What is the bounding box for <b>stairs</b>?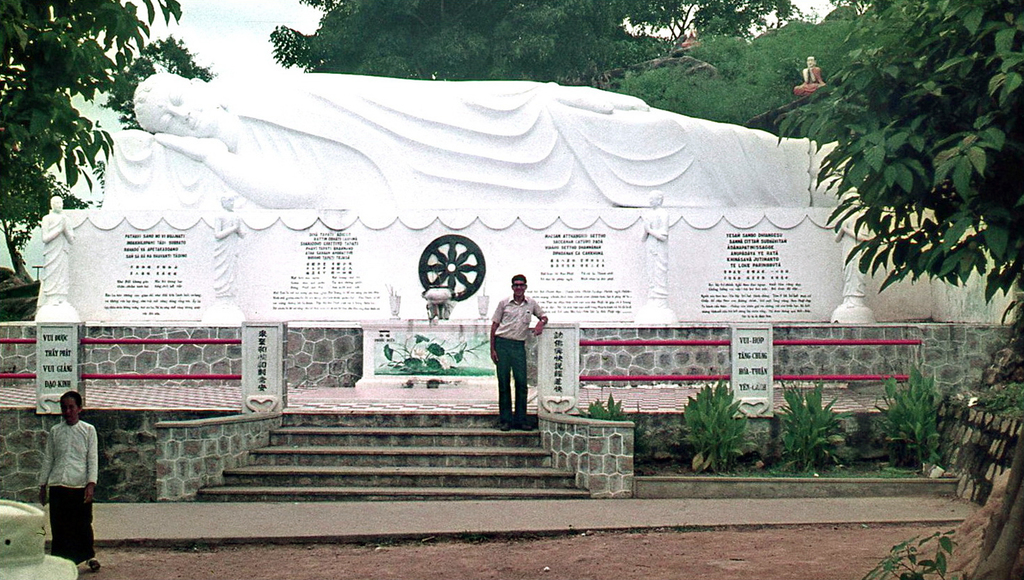
locate(191, 407, 594, 506).
